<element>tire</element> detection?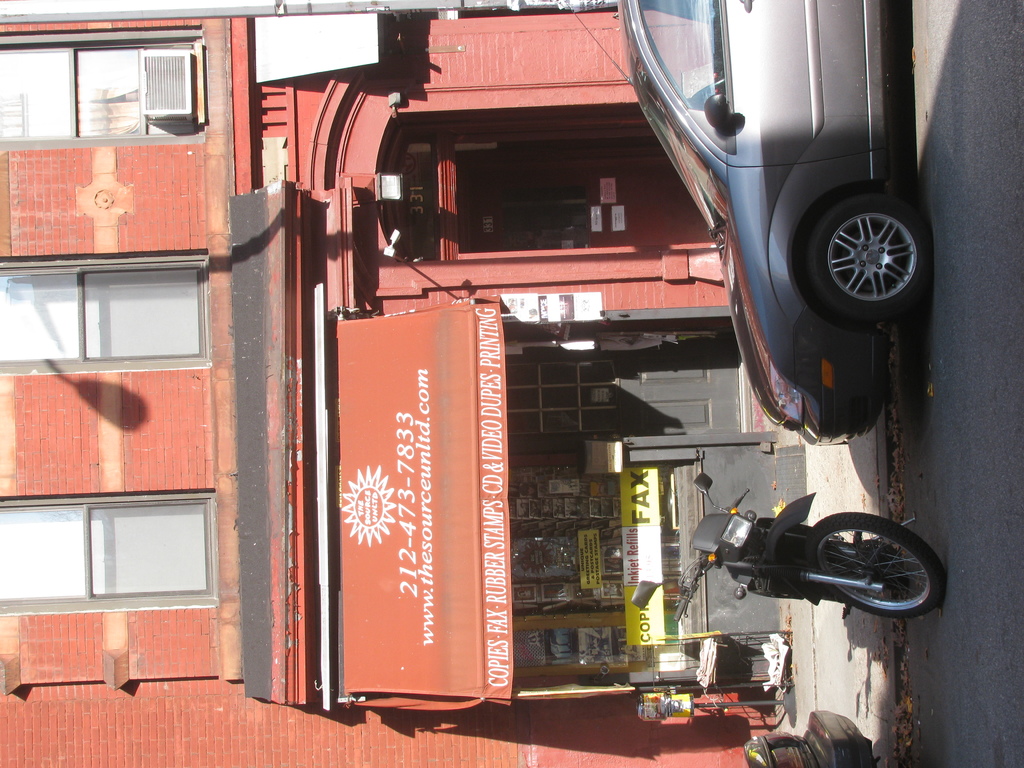
[815,511,940,617]
